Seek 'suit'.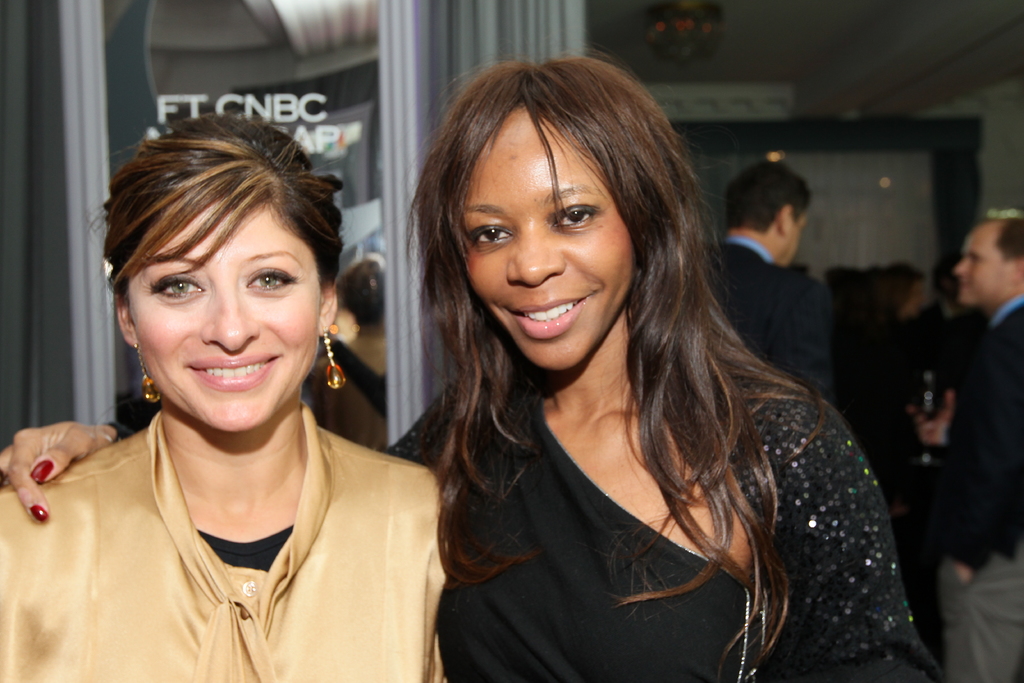
BBox(698, 236, 832, 397).
